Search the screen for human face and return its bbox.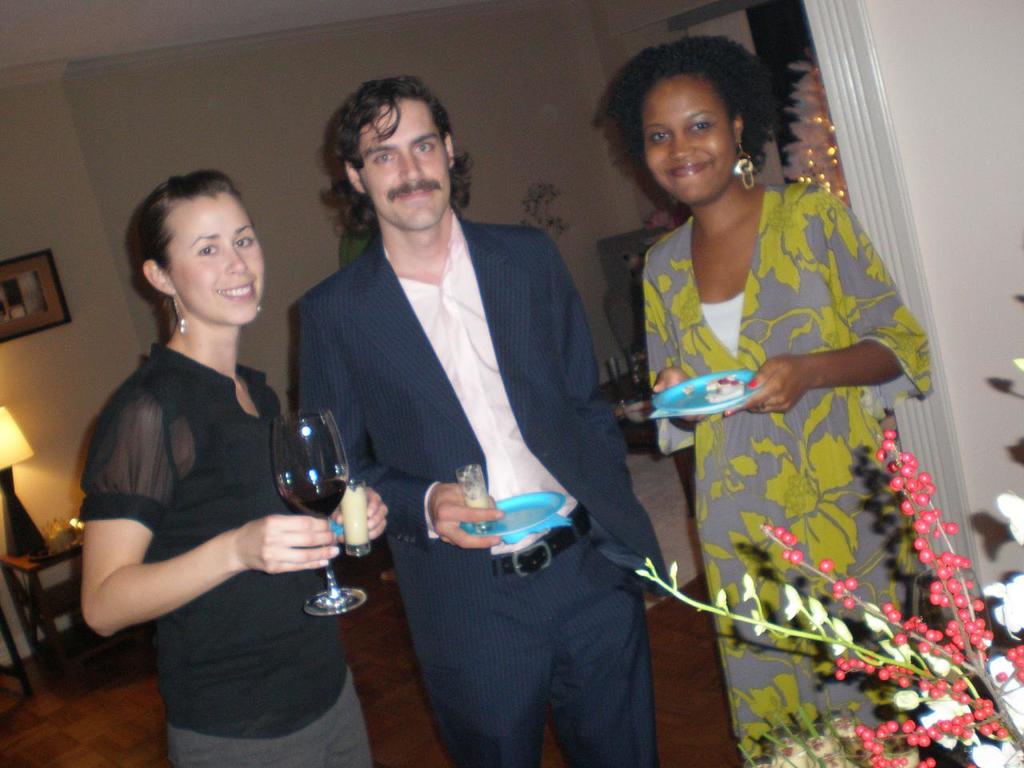
Found: Rect(638, 86, 736, 206).
